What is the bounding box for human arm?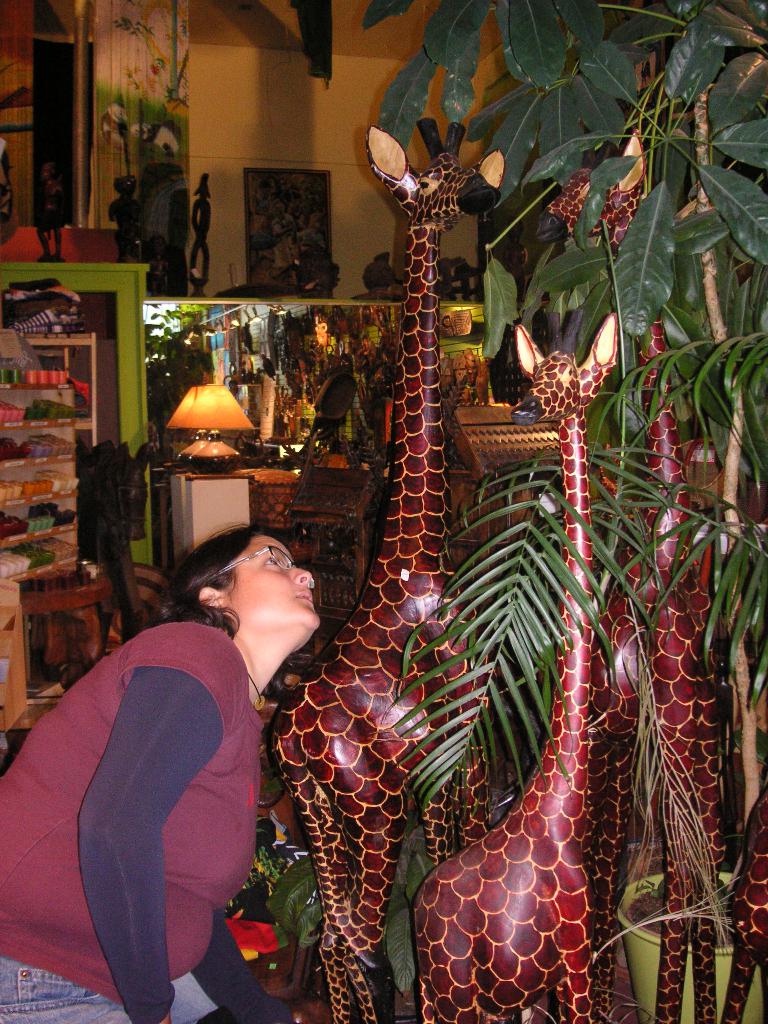
rect(64, 653, 244, 979).
